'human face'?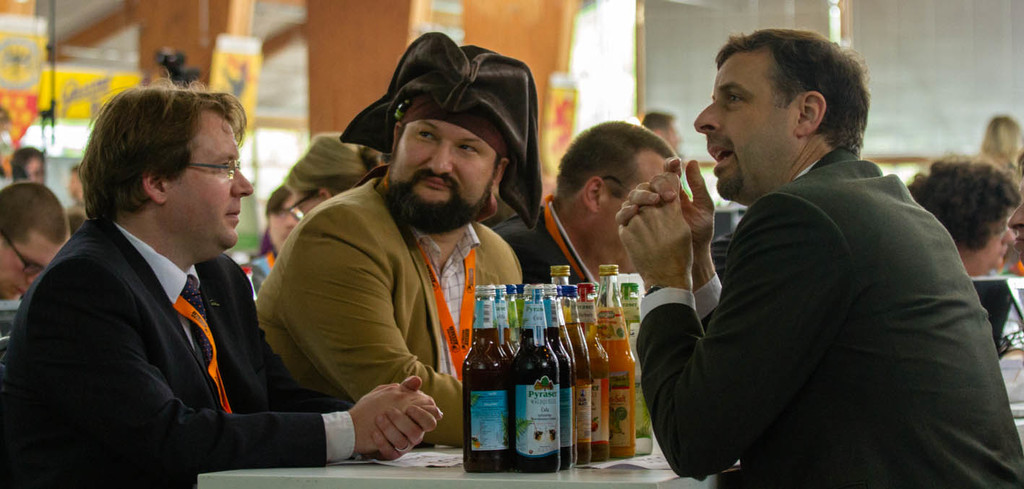
rect(389, 111, 489, 226)
